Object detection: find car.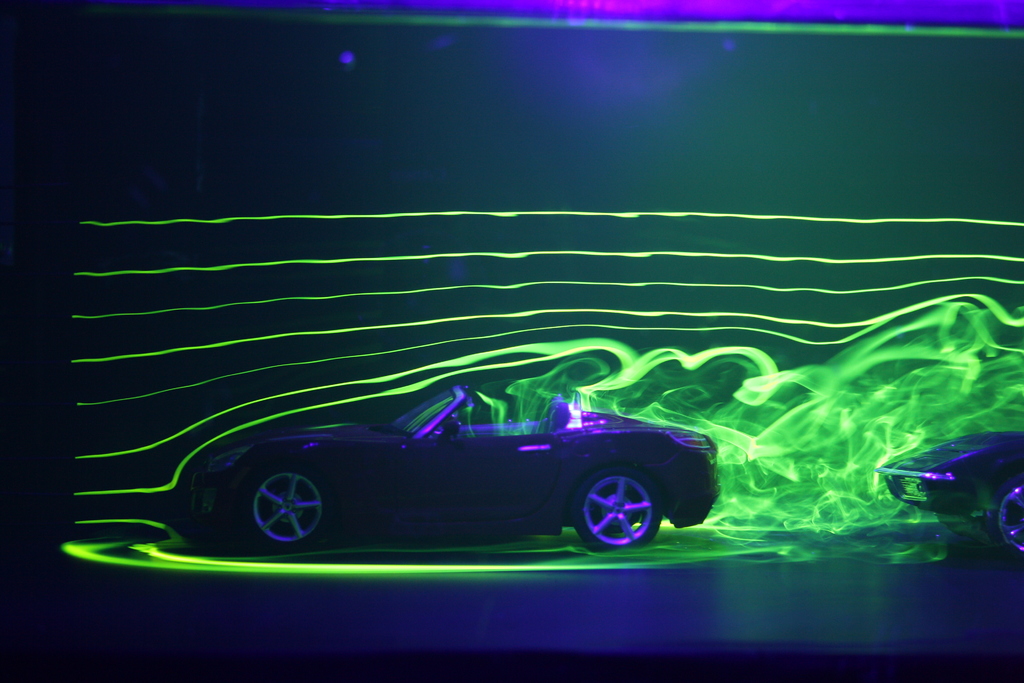
<box>871,425,1023,553</box>.
